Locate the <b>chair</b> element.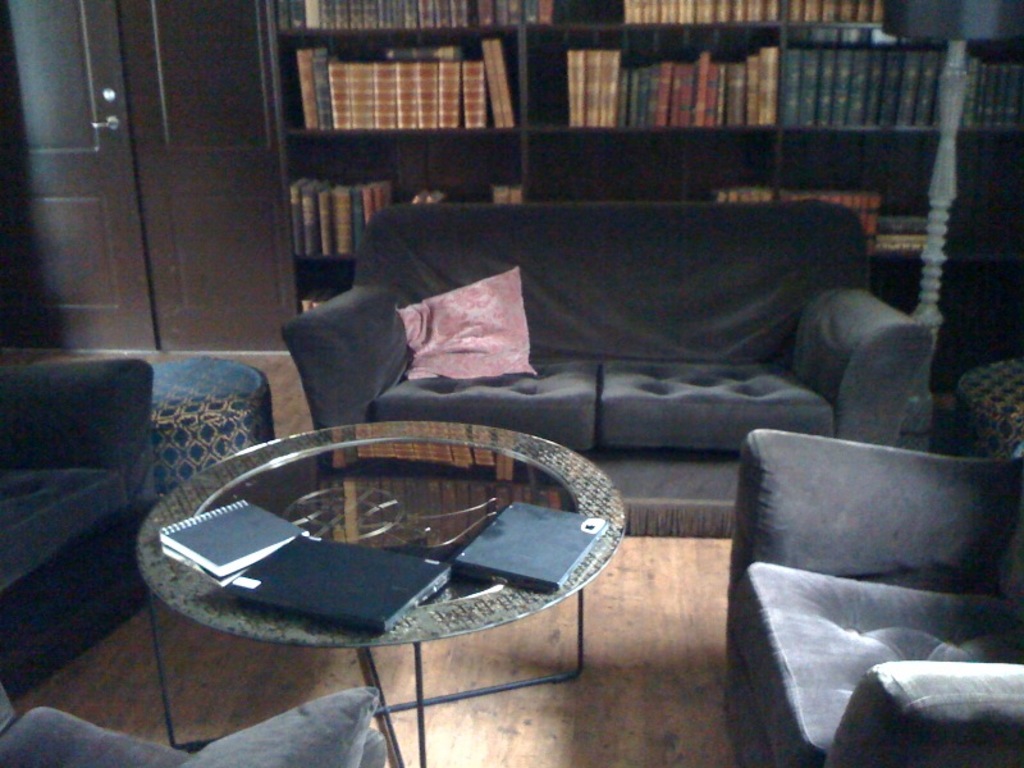
Element bbox: <bbox>0, 687, 388, 767</bbox>.
